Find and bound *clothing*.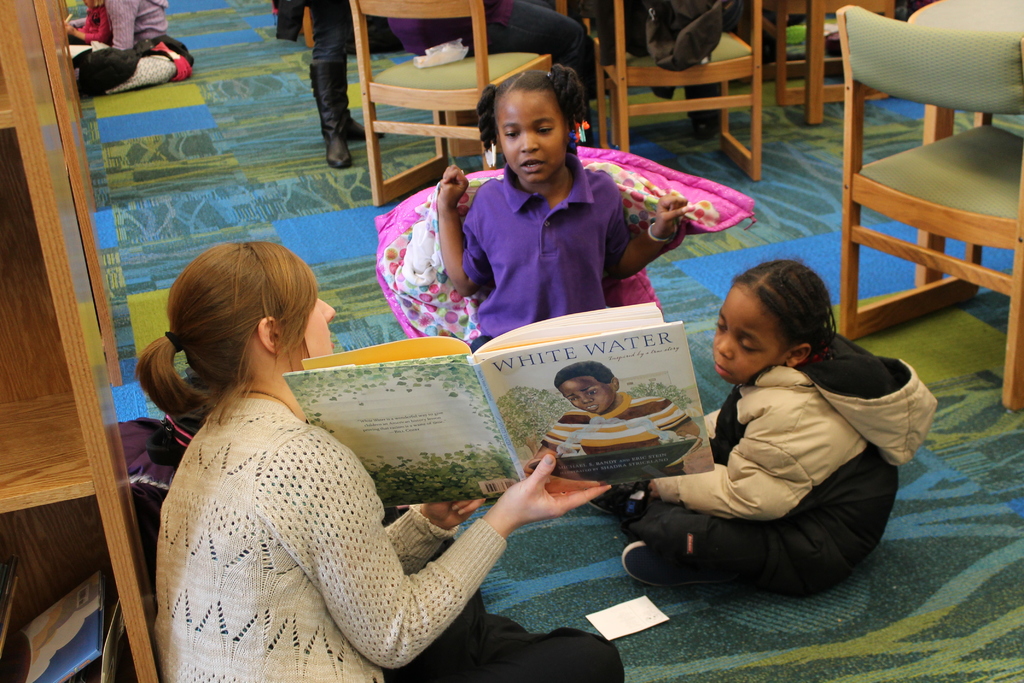
Bound: (639,334,934,592).
